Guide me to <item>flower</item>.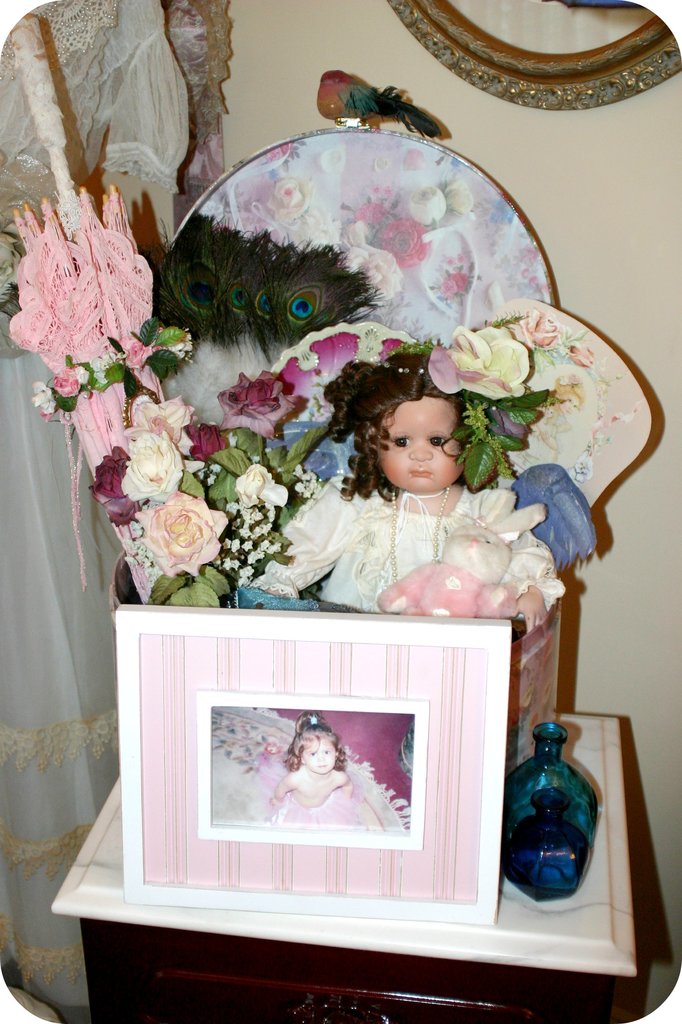
Guidance: region(131, 490, 229, 578).
